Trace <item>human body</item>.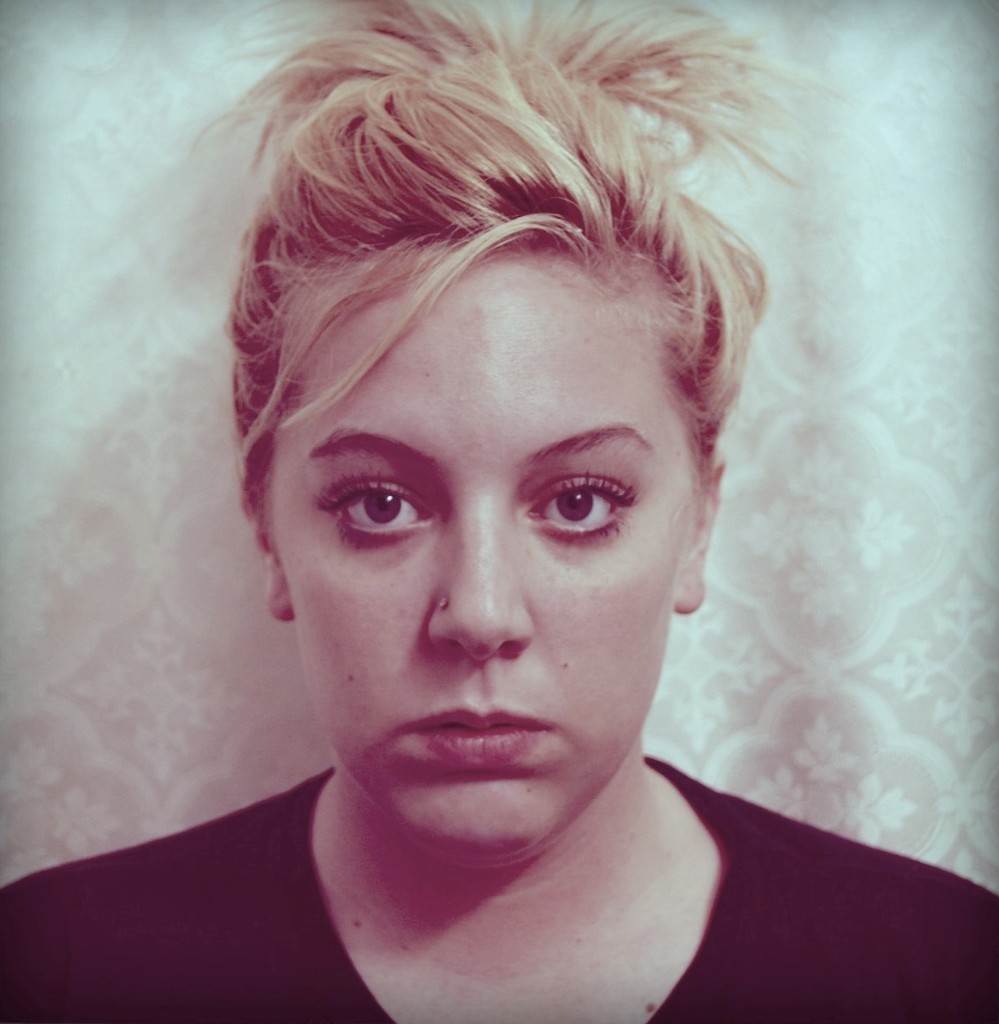
Traced to pyautogui.locateOnScreen(84, 74, 834, 1023).
